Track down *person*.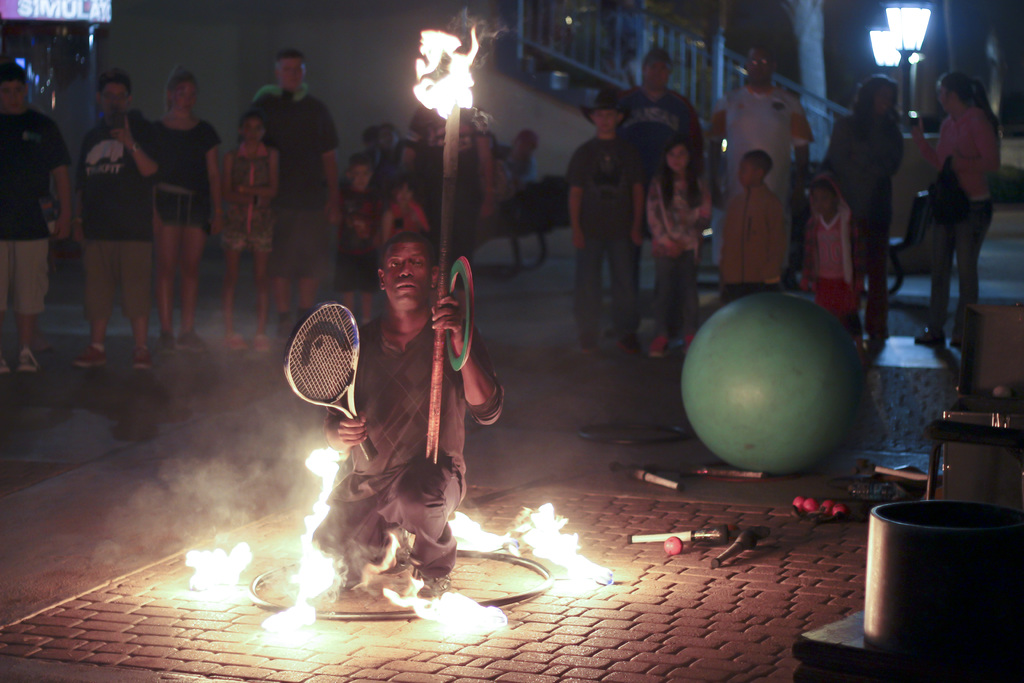
Tracked to x1=712, y1=13, x2=803, y2=235.
